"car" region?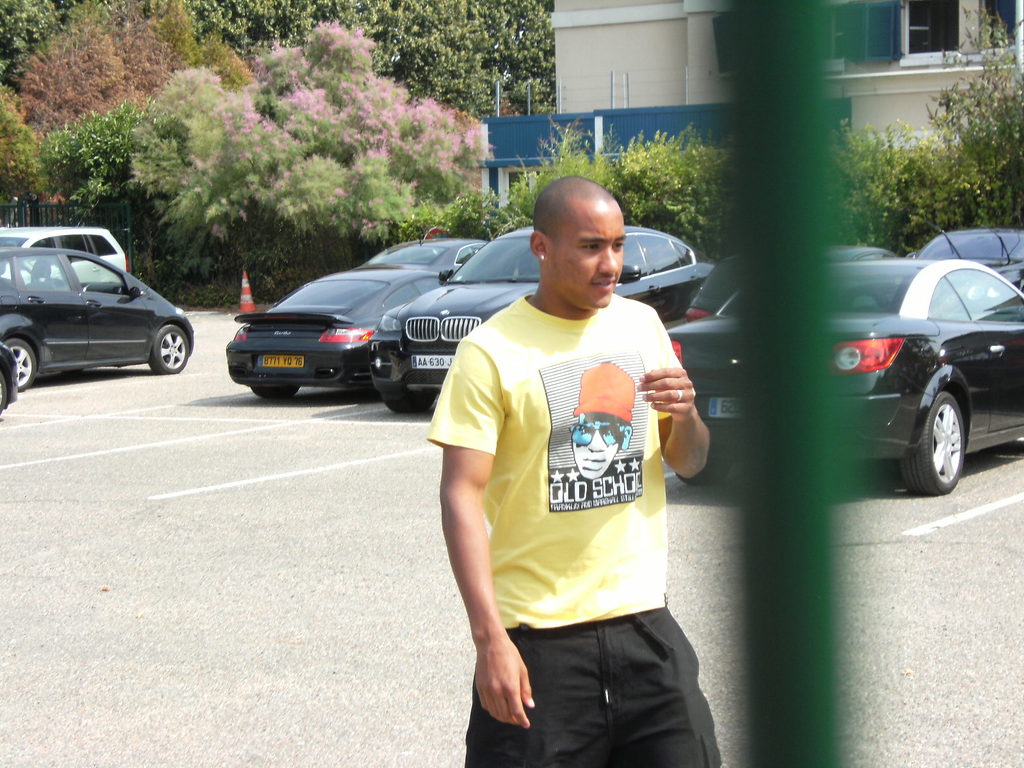
[0, 342, 24, 419]
